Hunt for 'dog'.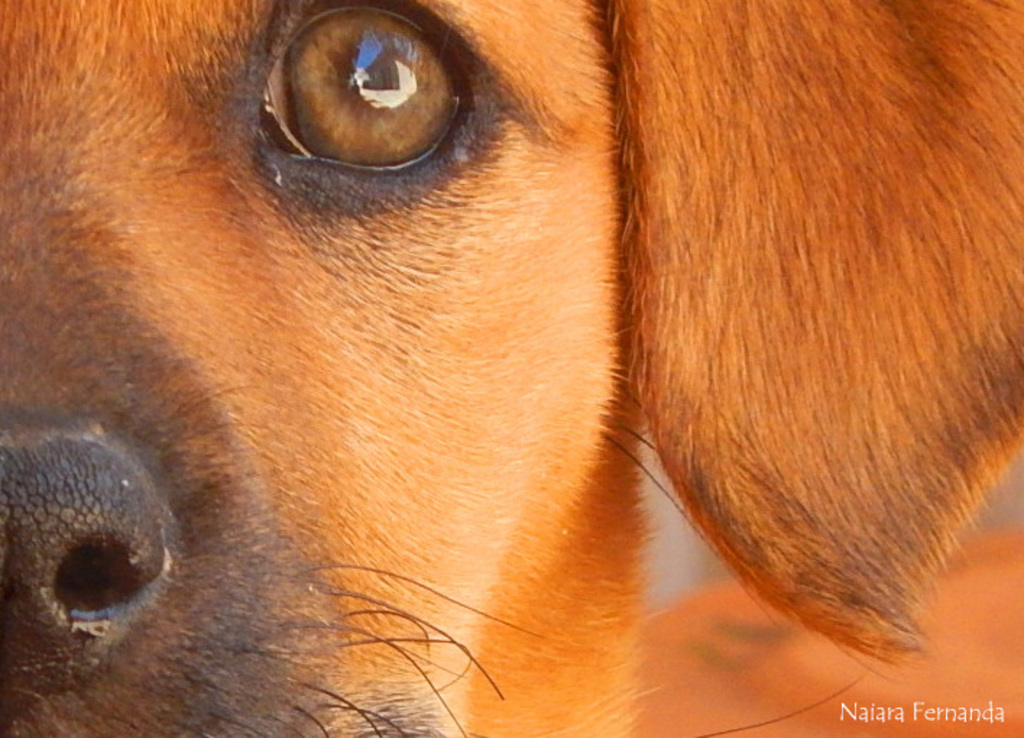
Hunted down at (0,0,1023,737).
